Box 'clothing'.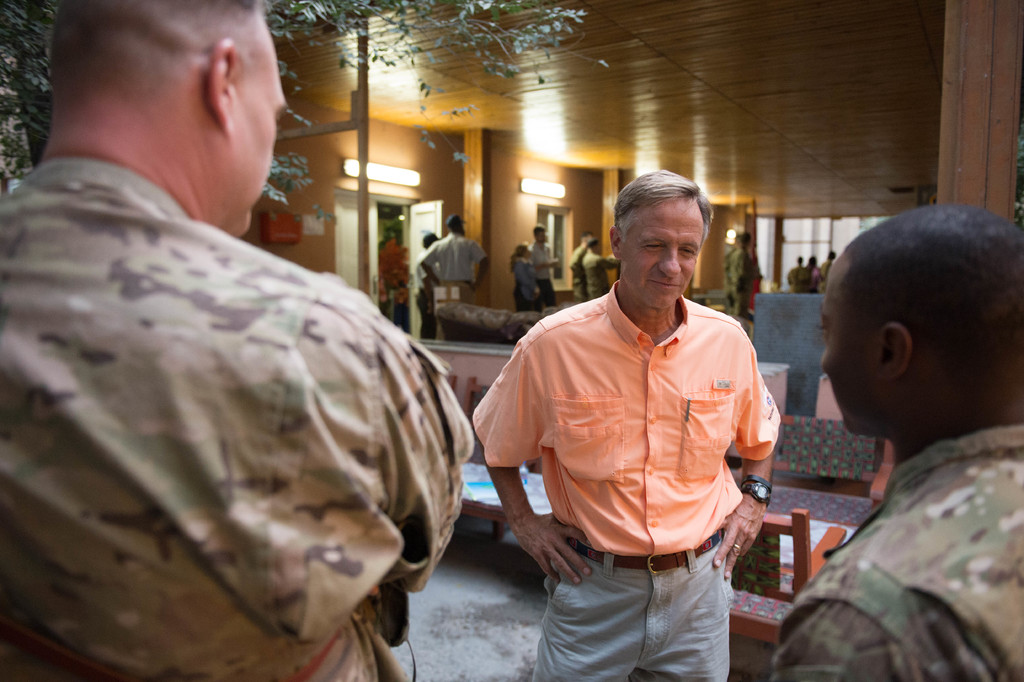
locate(470, 283, 781, 681).
